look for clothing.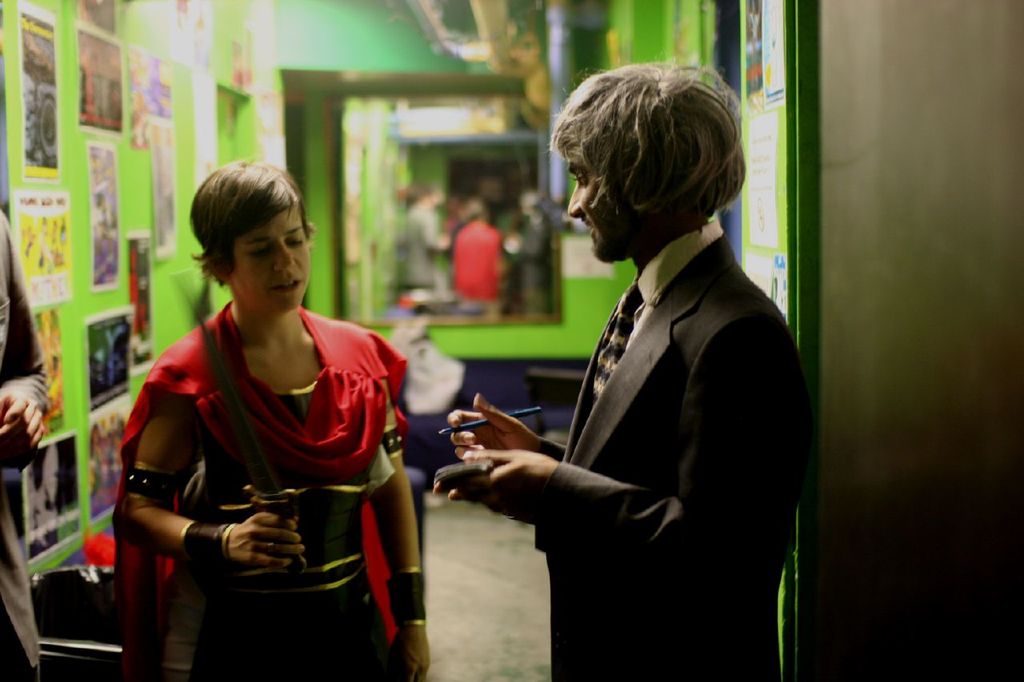
Found: [108,301,425,681].
